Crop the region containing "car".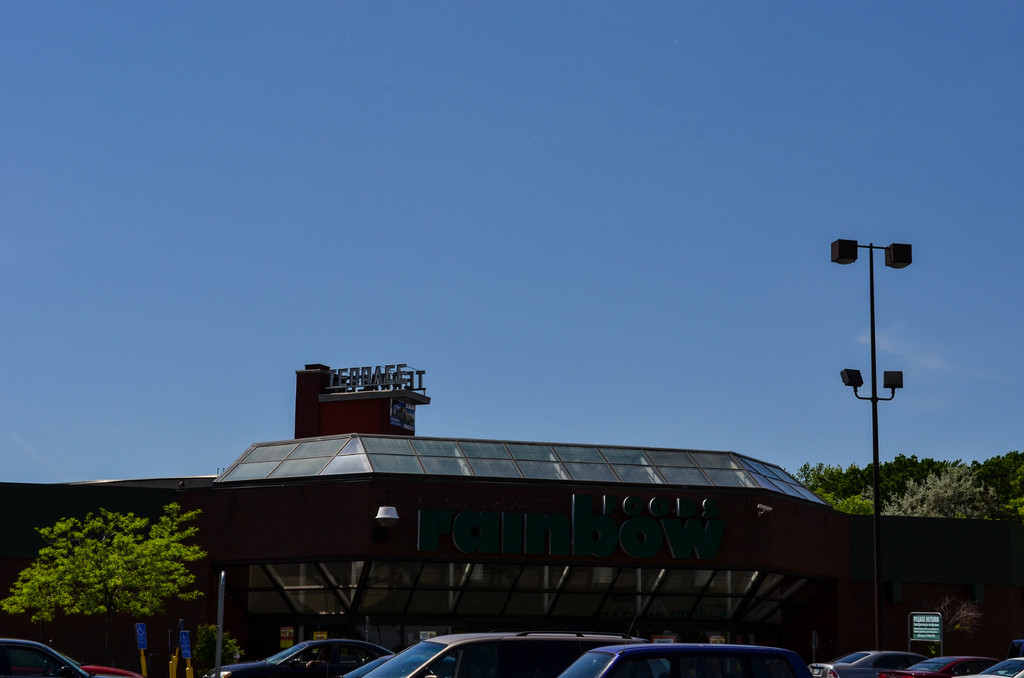
Crop region: 78/662/138/676.
